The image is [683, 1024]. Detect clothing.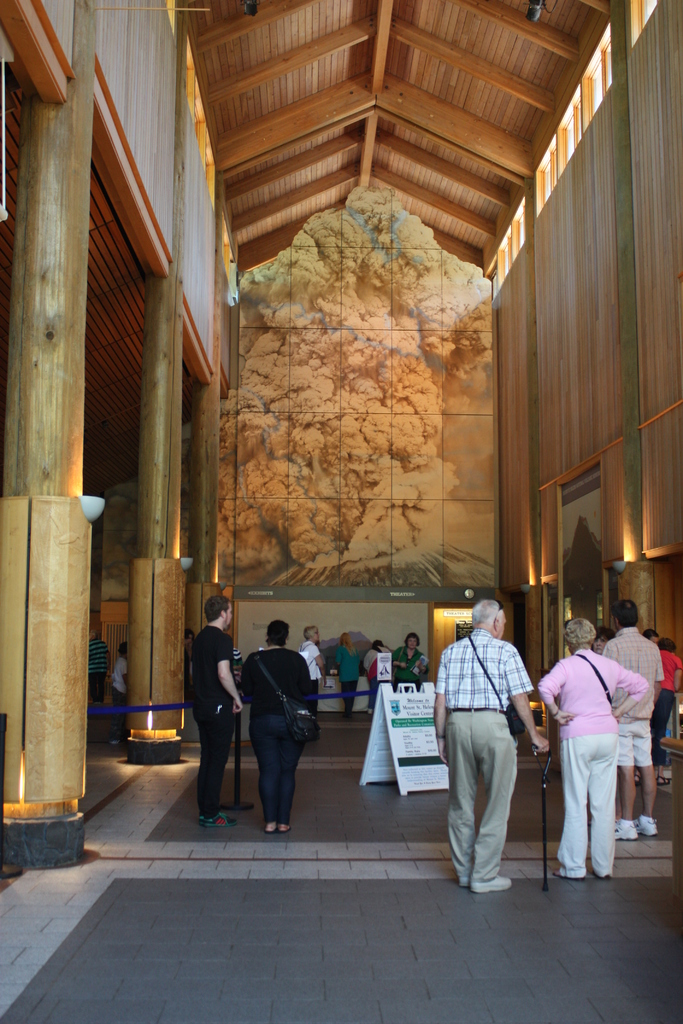
Detection: {"x1": 302, "y1": 643, "x2": 330, "y2": 707}.
